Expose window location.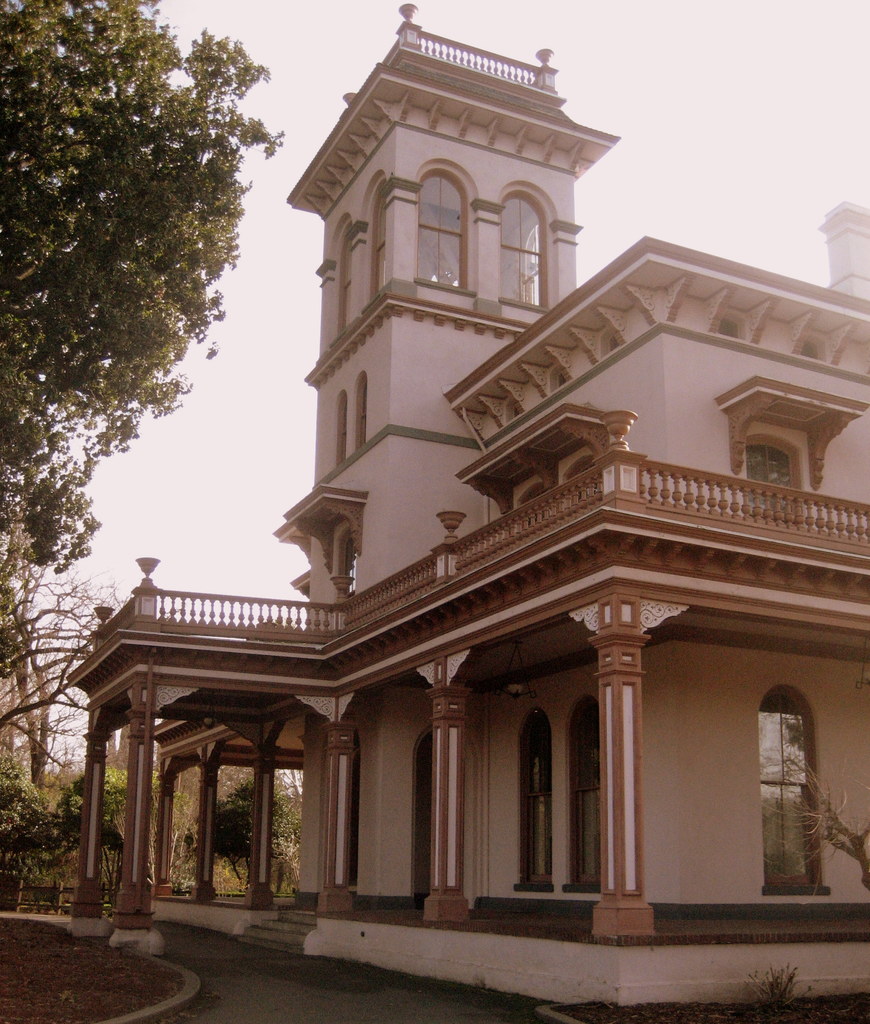
Exposed at box=[420, 175, 473, 295].
